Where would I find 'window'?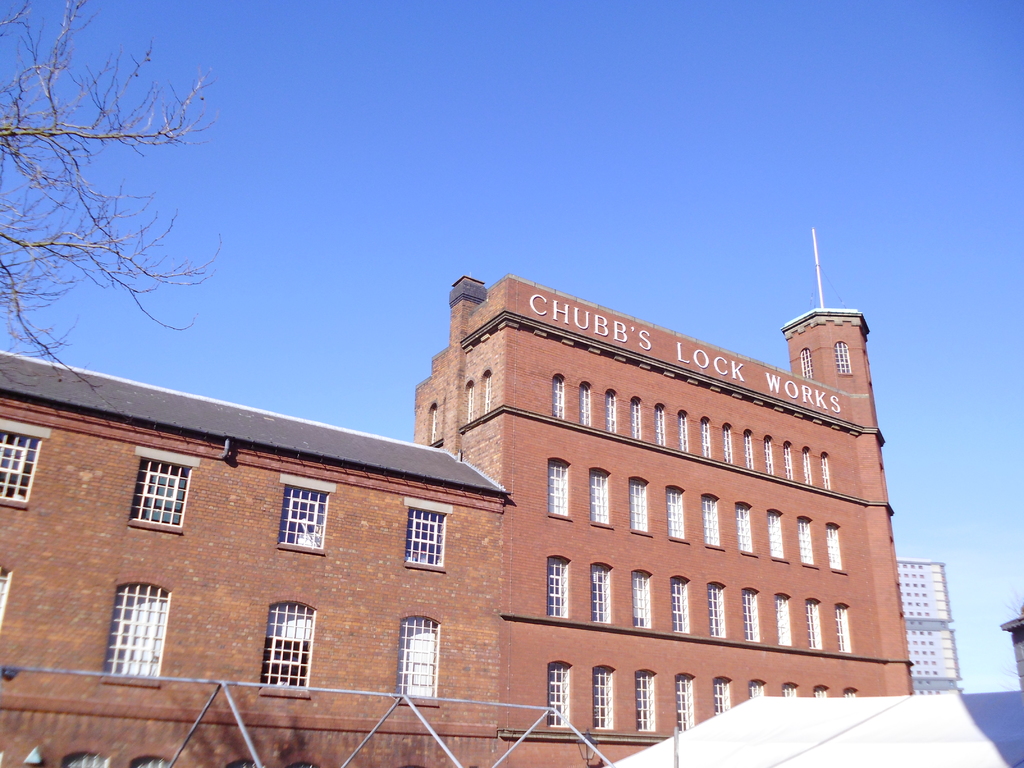
At BBox(628, 571, 652, 628).
